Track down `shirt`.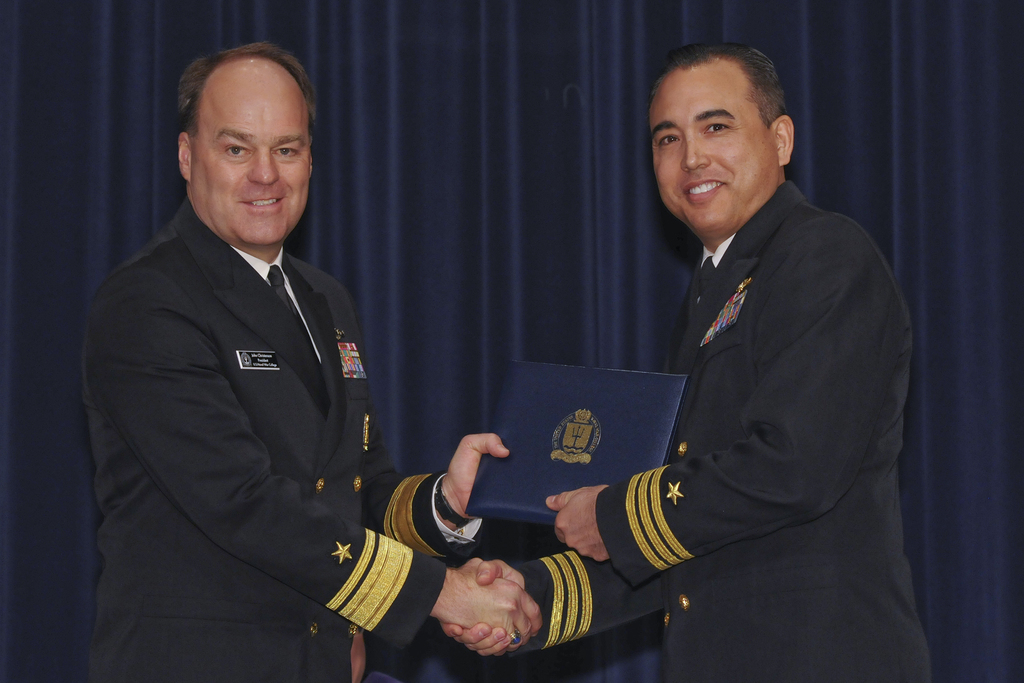
Tracked to box(229, 245, 321, 366).
